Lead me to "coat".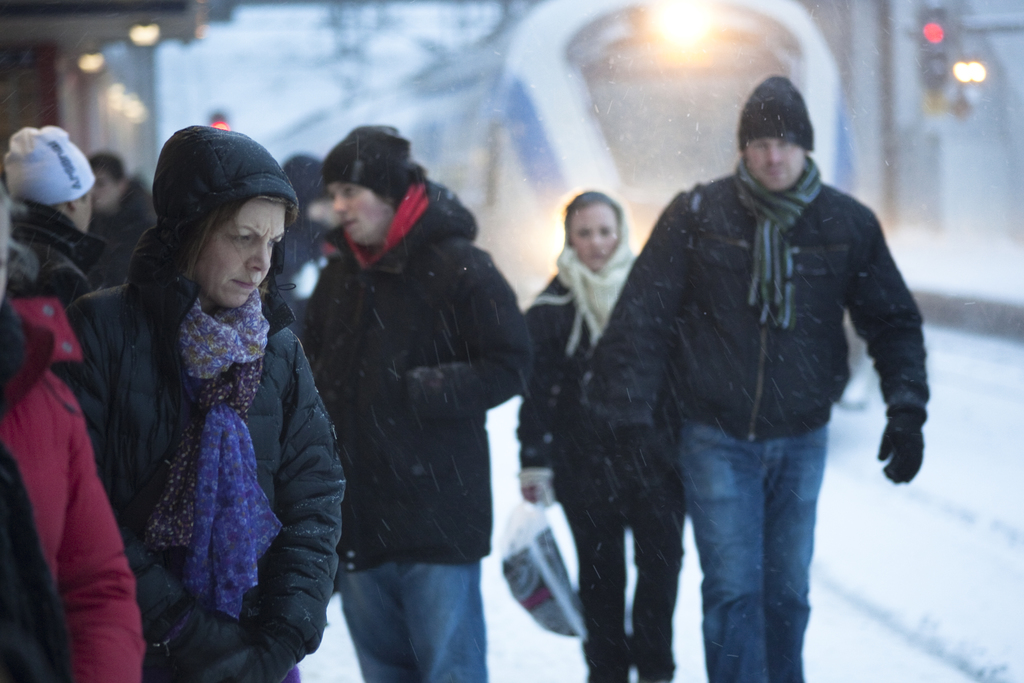
Lead to pyautogui.locateOnScreen(7, 197, 111, 314).
